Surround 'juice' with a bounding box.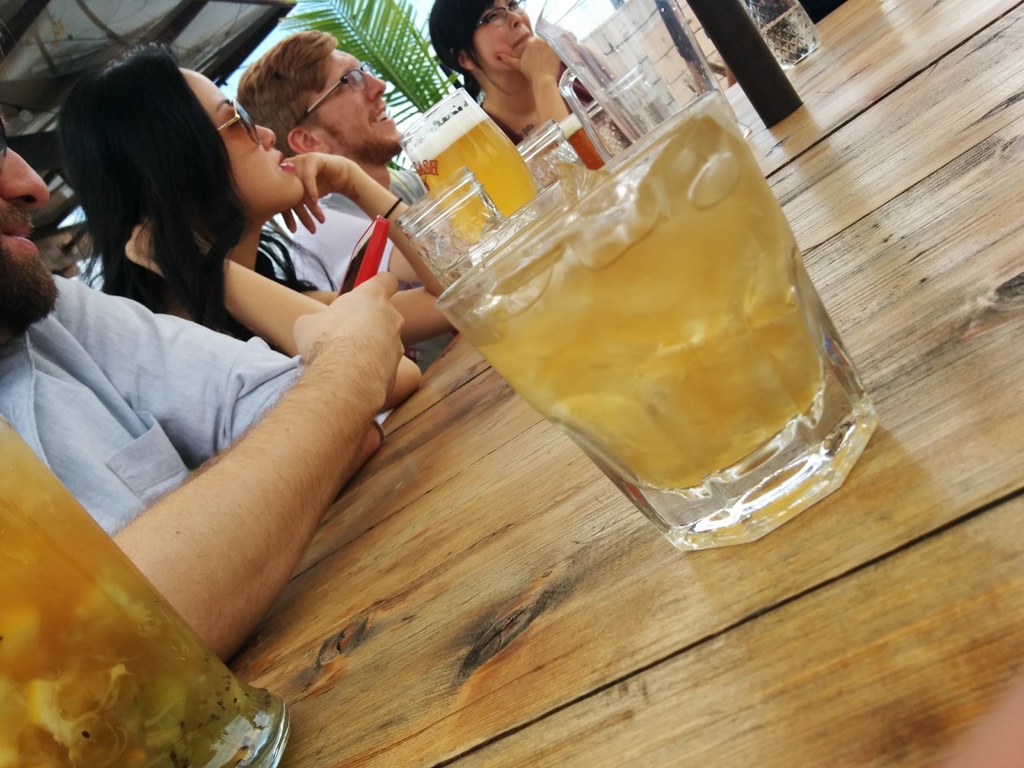
x1=0, y1=413, x2=264, y2=767.
